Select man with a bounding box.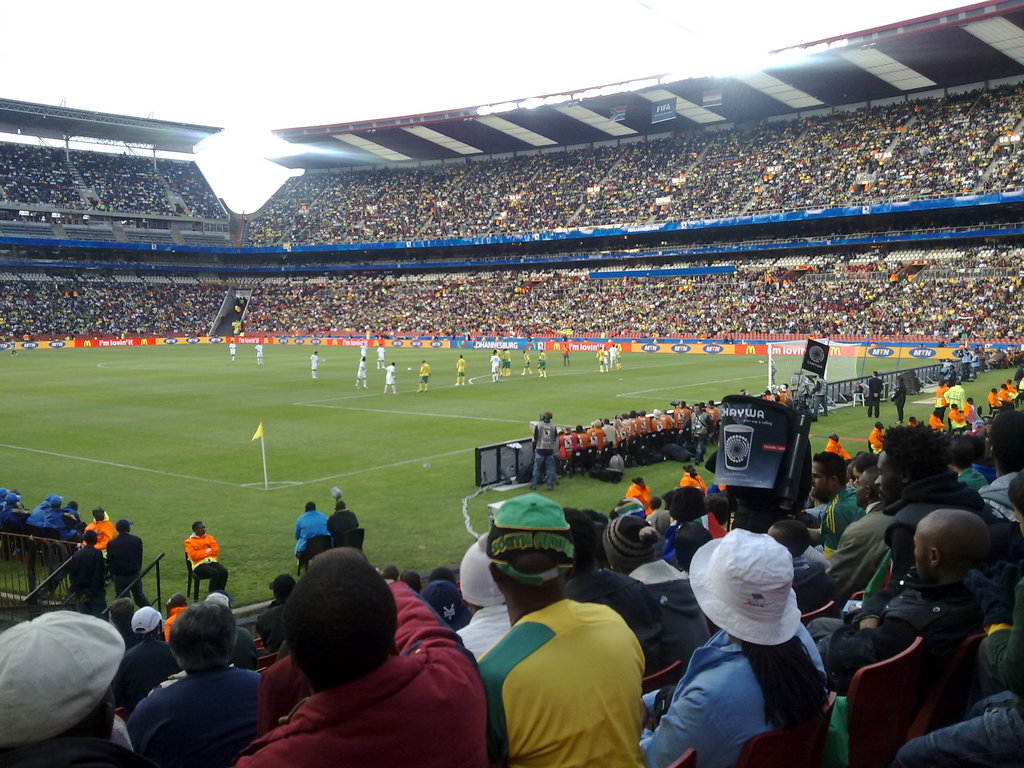
locate(422, 579, 472, 628).
